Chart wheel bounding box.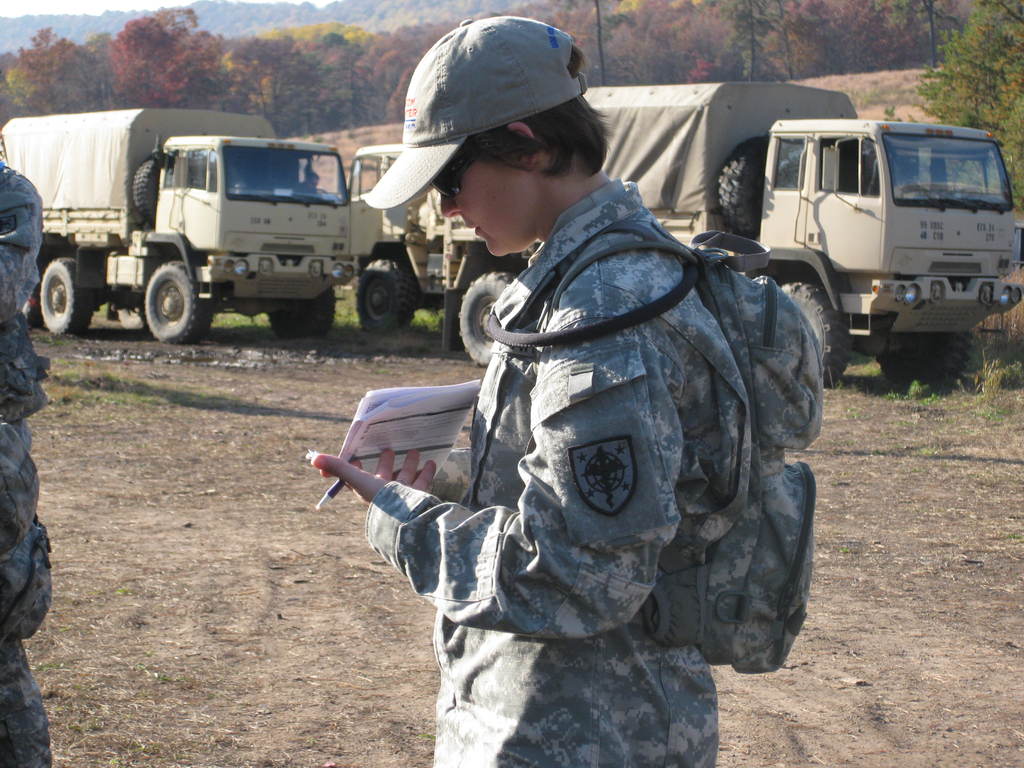
Charted: box(876, 331, 976, 390).
